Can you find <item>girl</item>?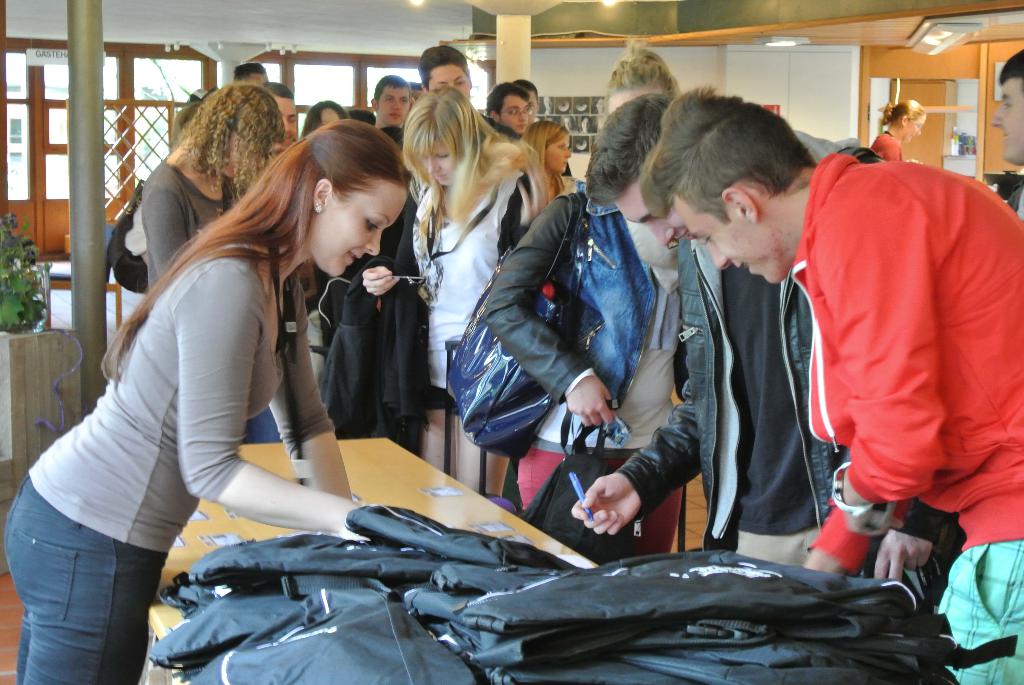
Yes, bounding box: 399 82 547 494.
